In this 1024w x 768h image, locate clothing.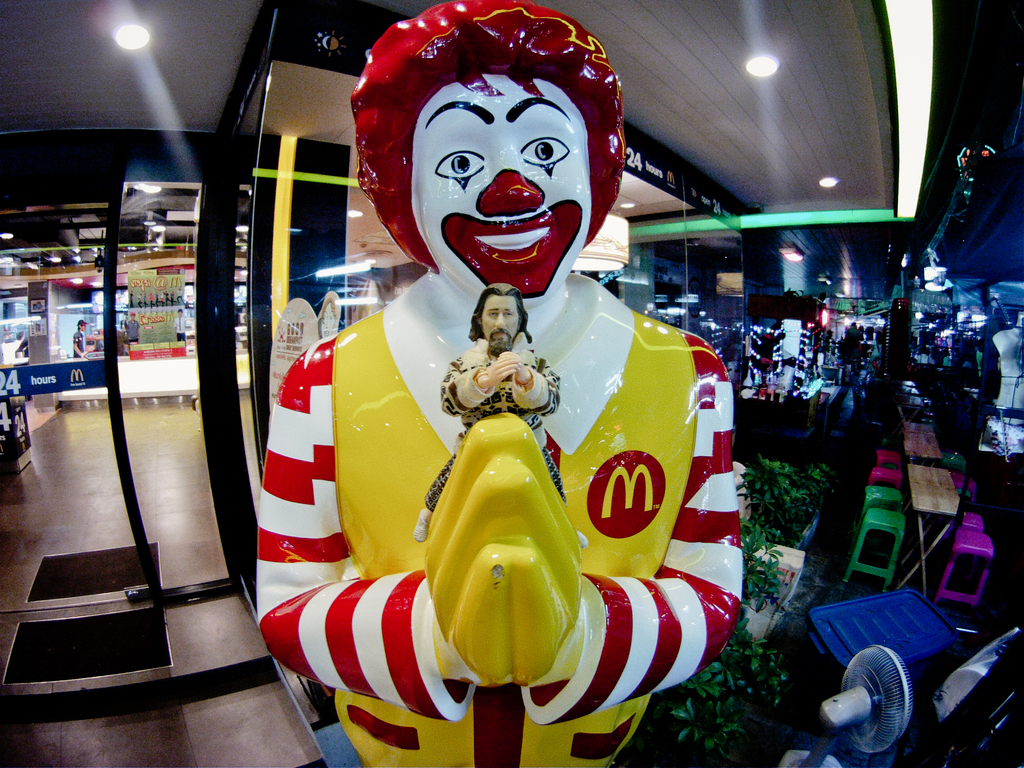
Bounding box: box=[429, 342, 576, 523].
